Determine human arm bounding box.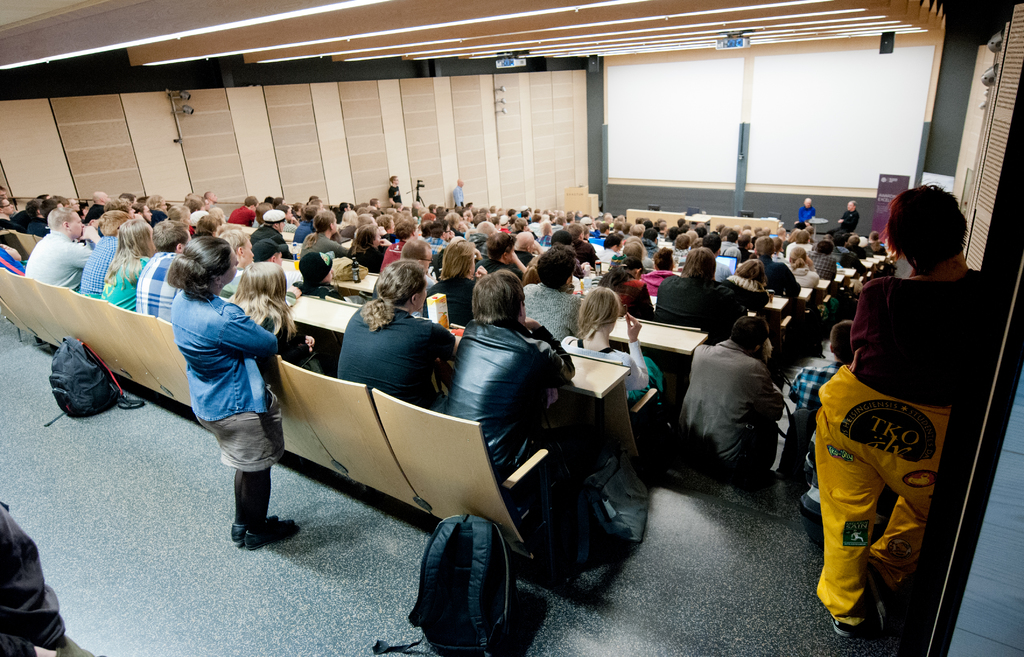
Determined: x1=425 y1=323 x2=461 y2=366.
